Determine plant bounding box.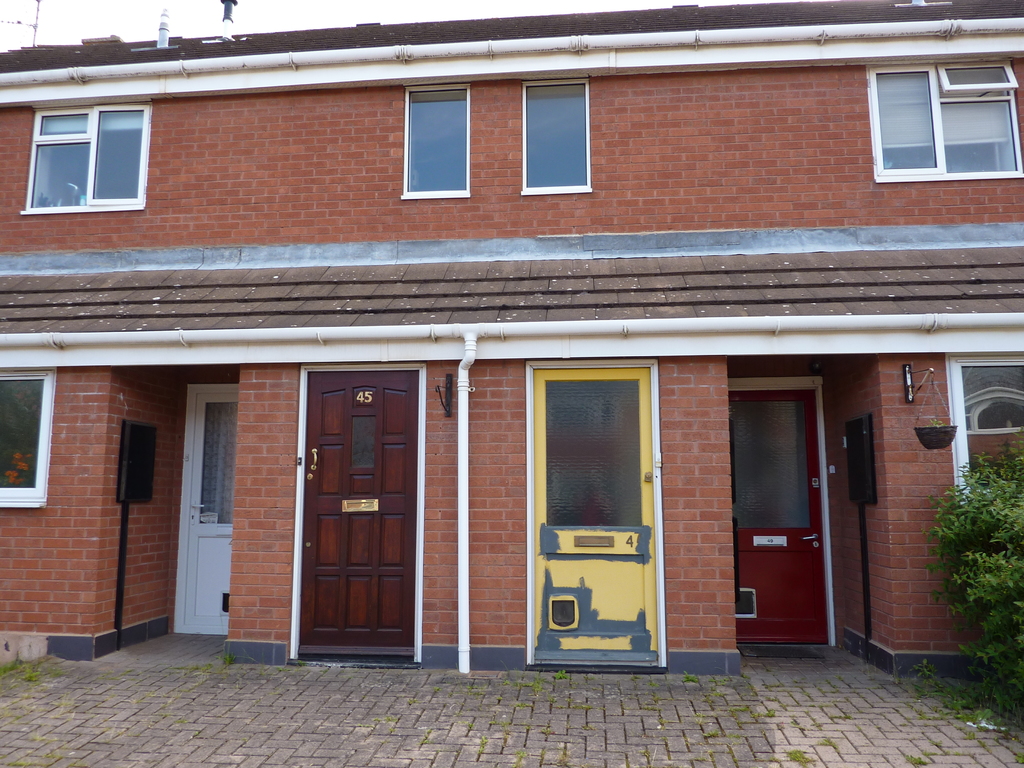
Determined: locate(47, 741, 59, 757).
